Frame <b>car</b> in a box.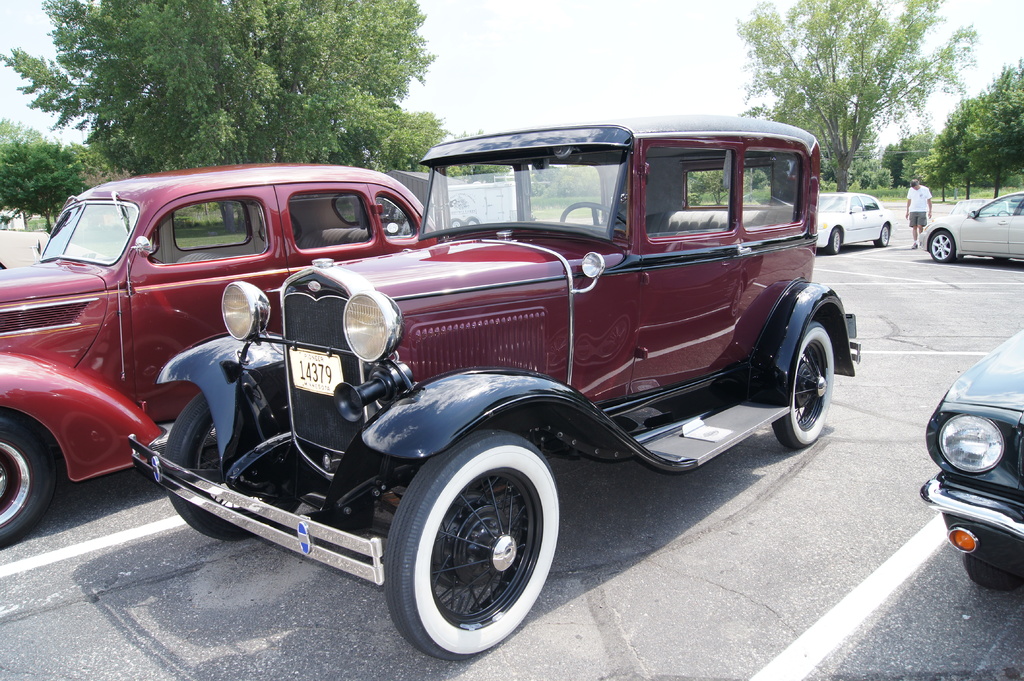
919,330,1023,591.
